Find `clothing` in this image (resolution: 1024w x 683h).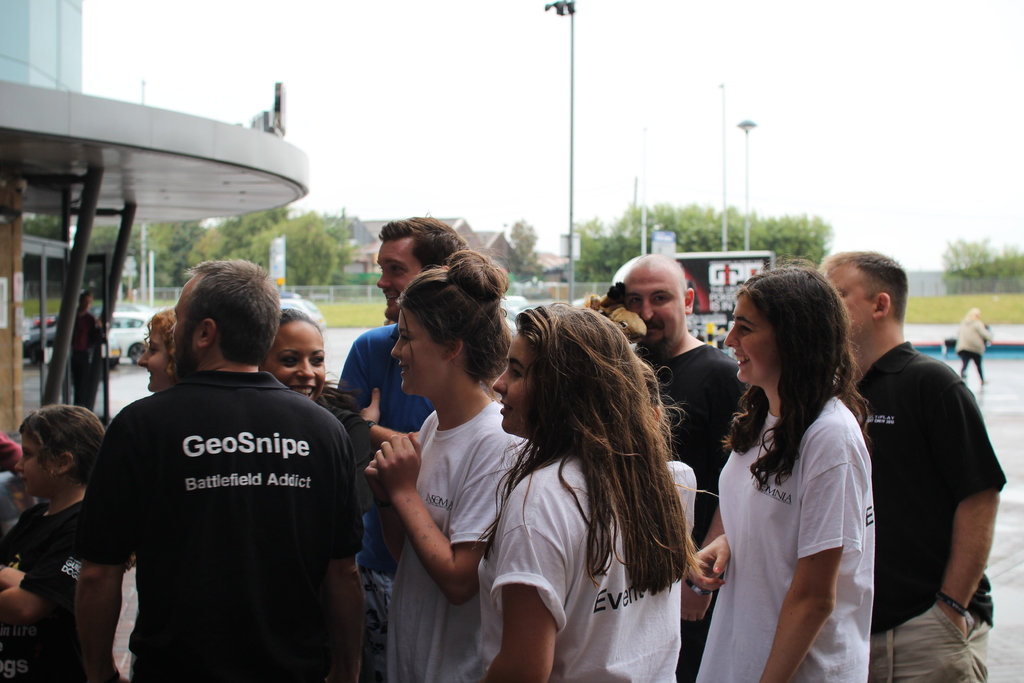
box=[691, 379, 877, 682].
